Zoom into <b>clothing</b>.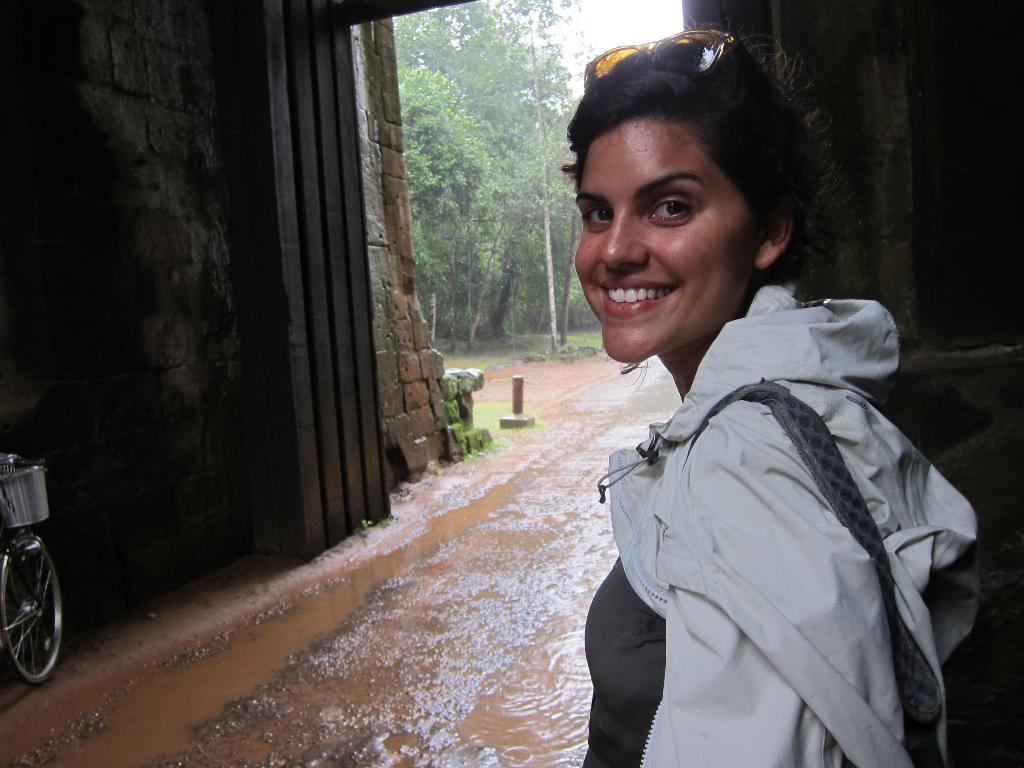
Zoom target: <region>564, 237, 980, 767</region>.
